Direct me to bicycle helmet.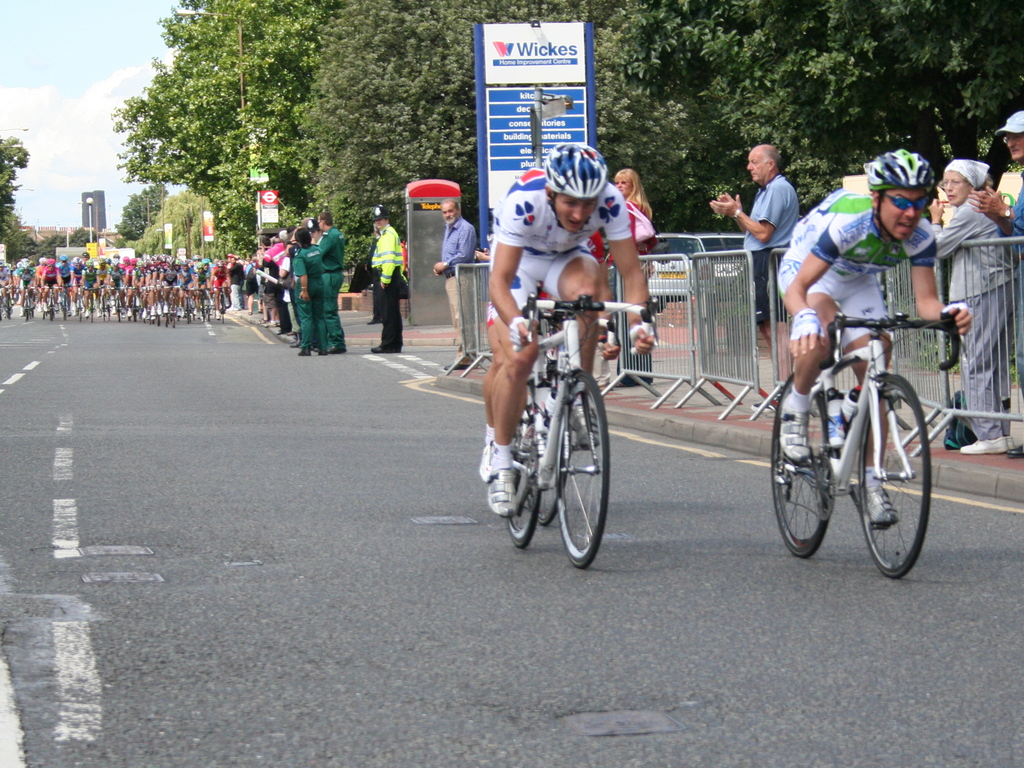
Direction: select_region(863, 146, 932, 239).
